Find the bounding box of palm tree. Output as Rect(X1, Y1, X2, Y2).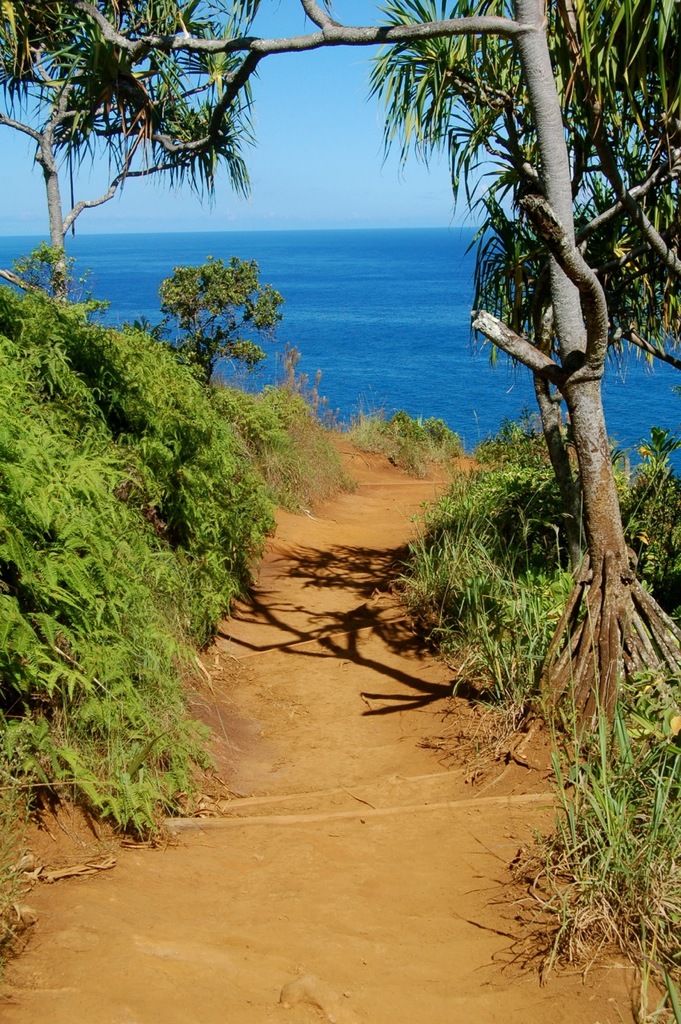
Rect(0, 0, 680, 757).
